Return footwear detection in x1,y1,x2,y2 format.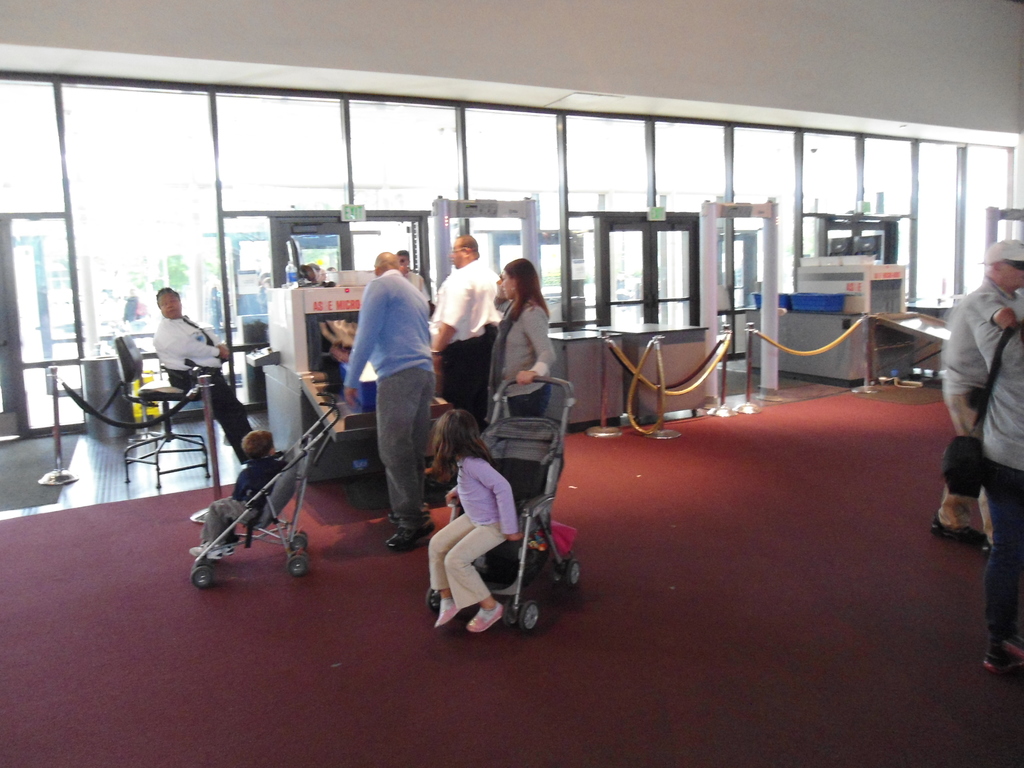
980,630,1023,677.
